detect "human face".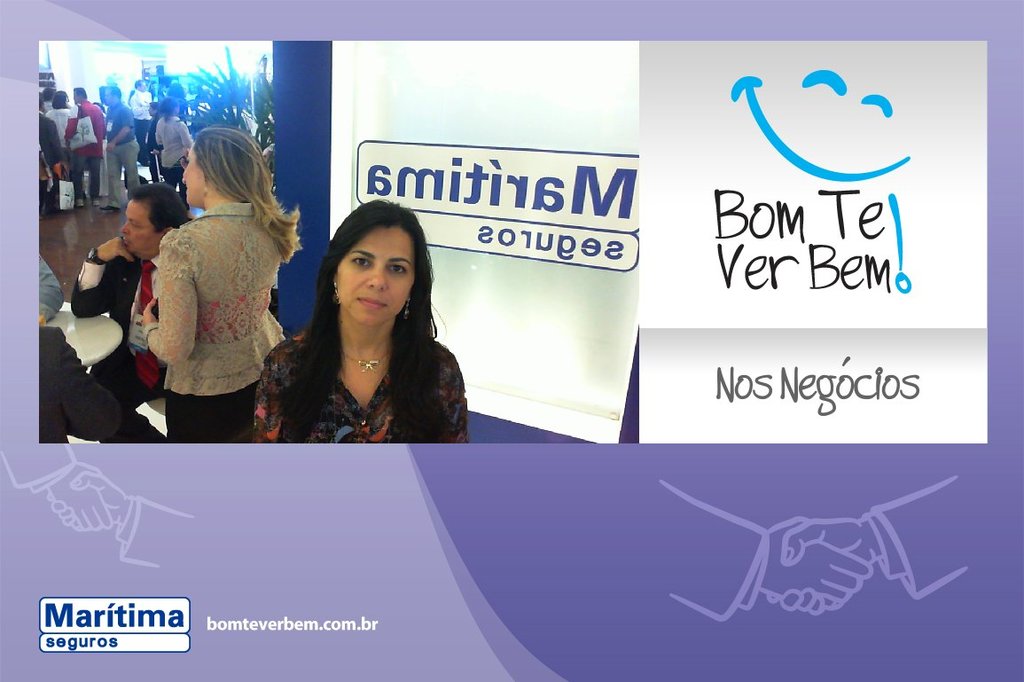
Detected at (left=182, top=145, right=206, bottom=207).
